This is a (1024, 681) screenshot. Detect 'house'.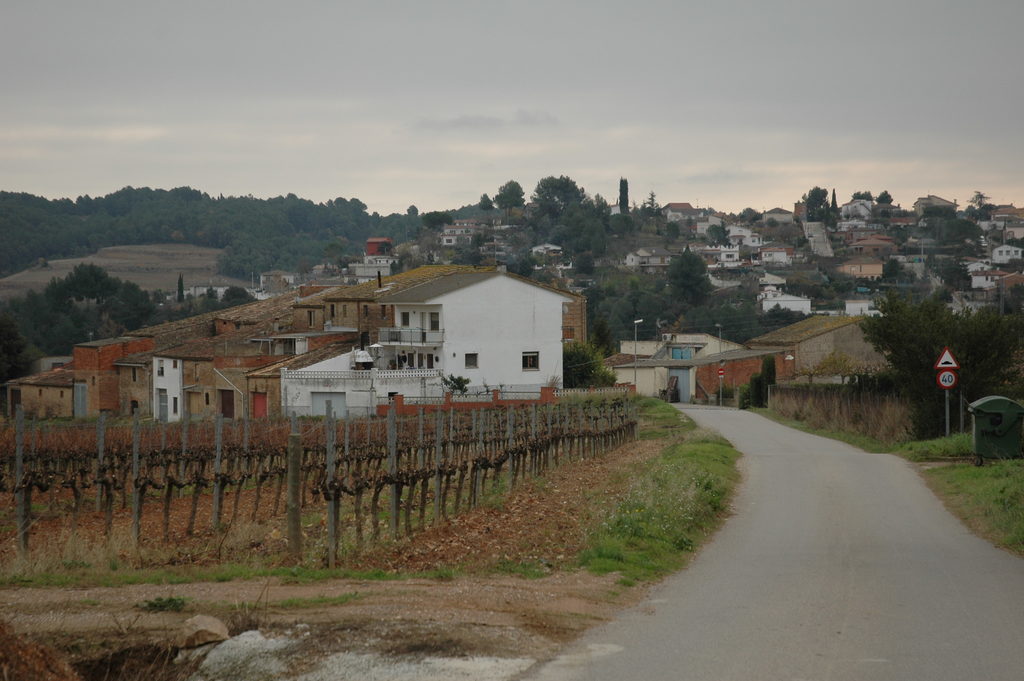
717, 225, 758, 241.
